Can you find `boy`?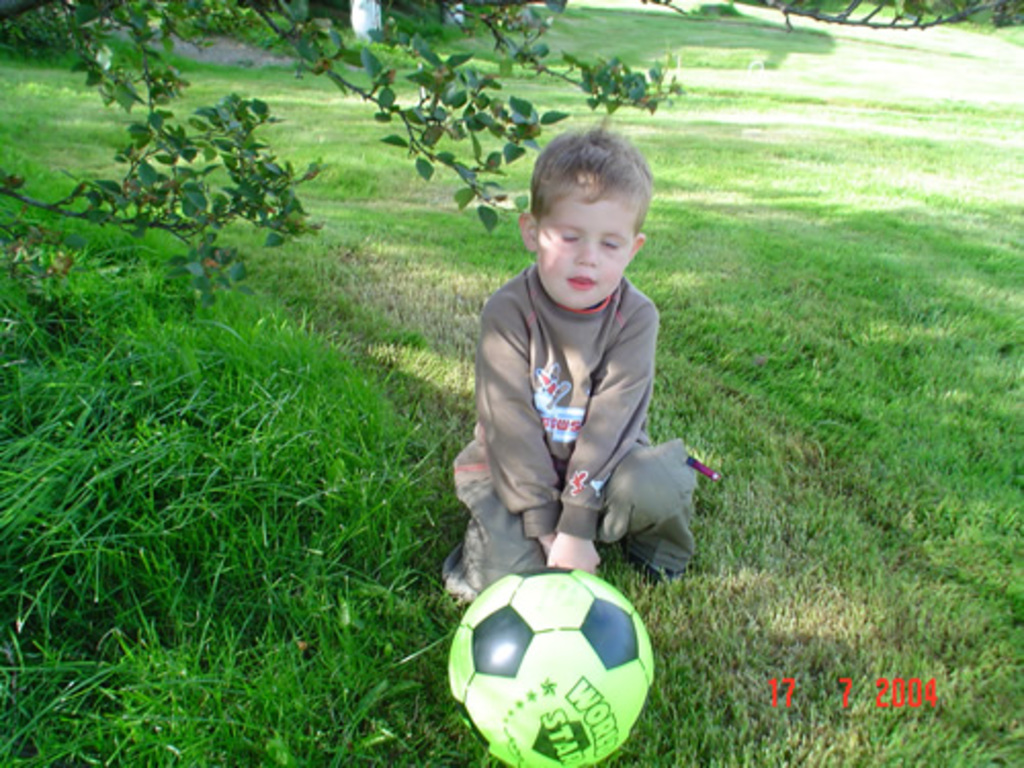
Yes, bounding box: region(434, 135, 709, 608).
